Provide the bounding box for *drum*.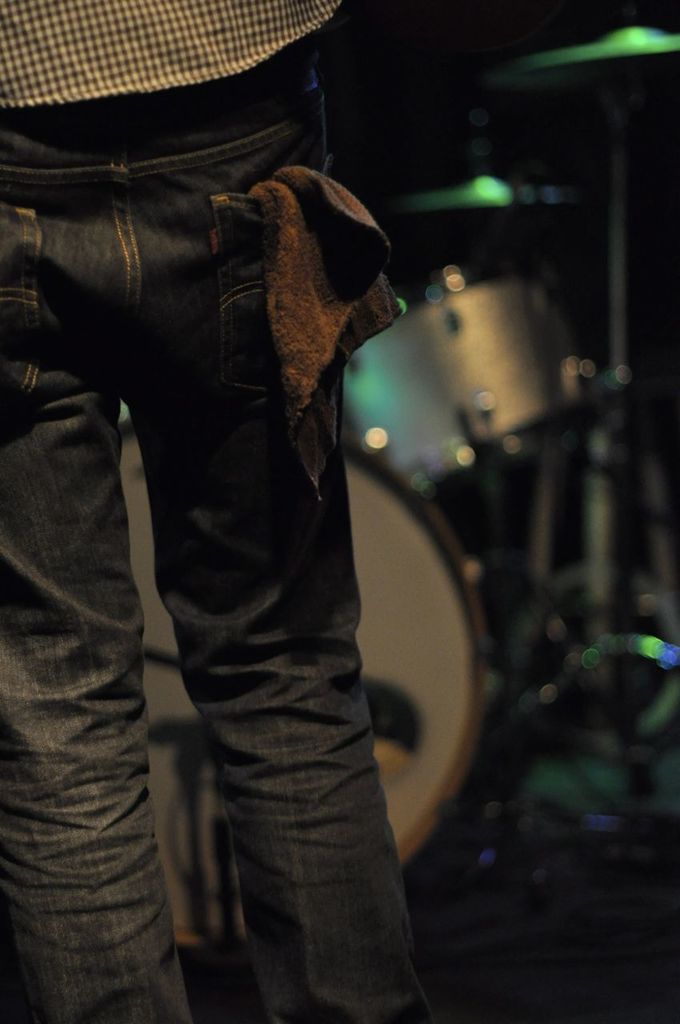
locate(338, 272, 598, 489).
